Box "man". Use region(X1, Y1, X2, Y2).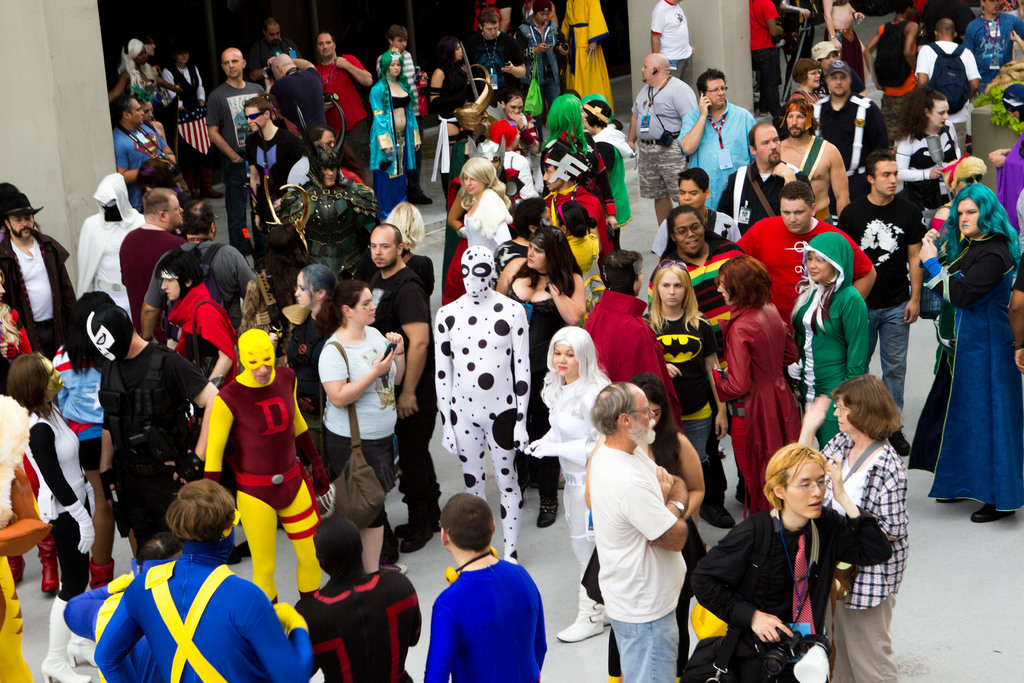
region(117, 95, 179, 213).
